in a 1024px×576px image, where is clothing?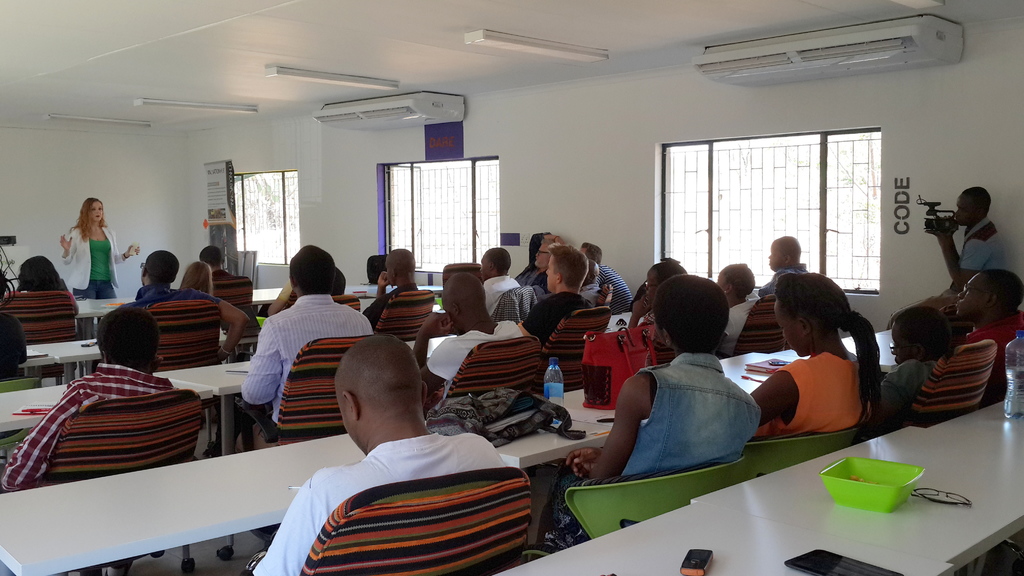
BBox(724, 293, 757, 354).
